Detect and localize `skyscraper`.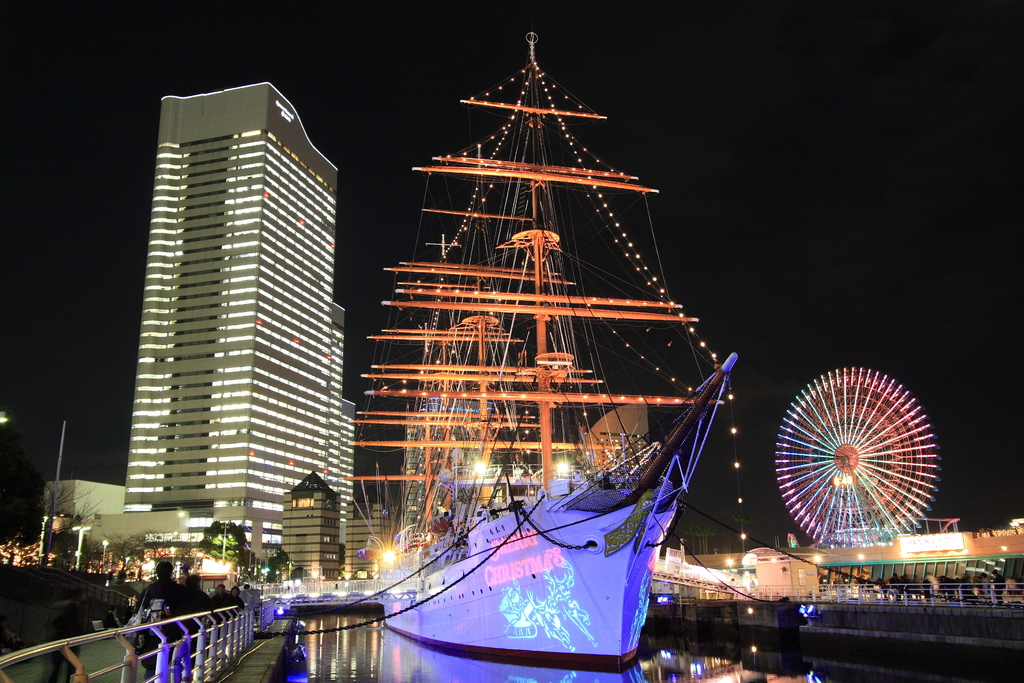
Localized at x1=124 y1=80 x2=359 y2=514.
